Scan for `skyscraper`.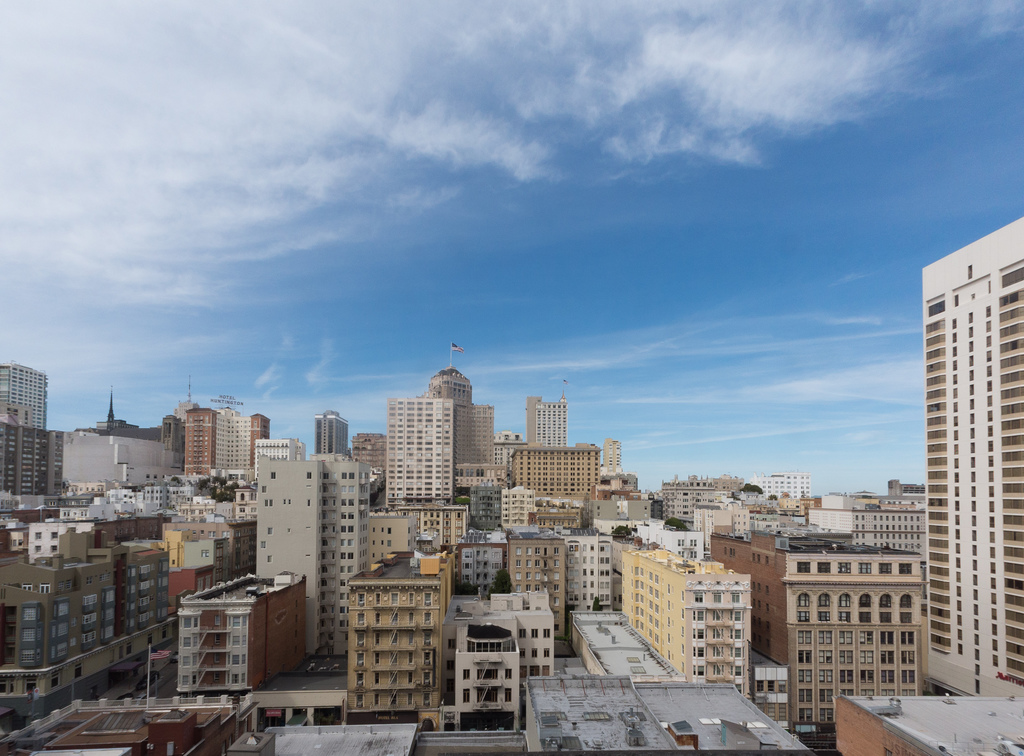
Scan result: bbox=[317, 411, 349, 459].
